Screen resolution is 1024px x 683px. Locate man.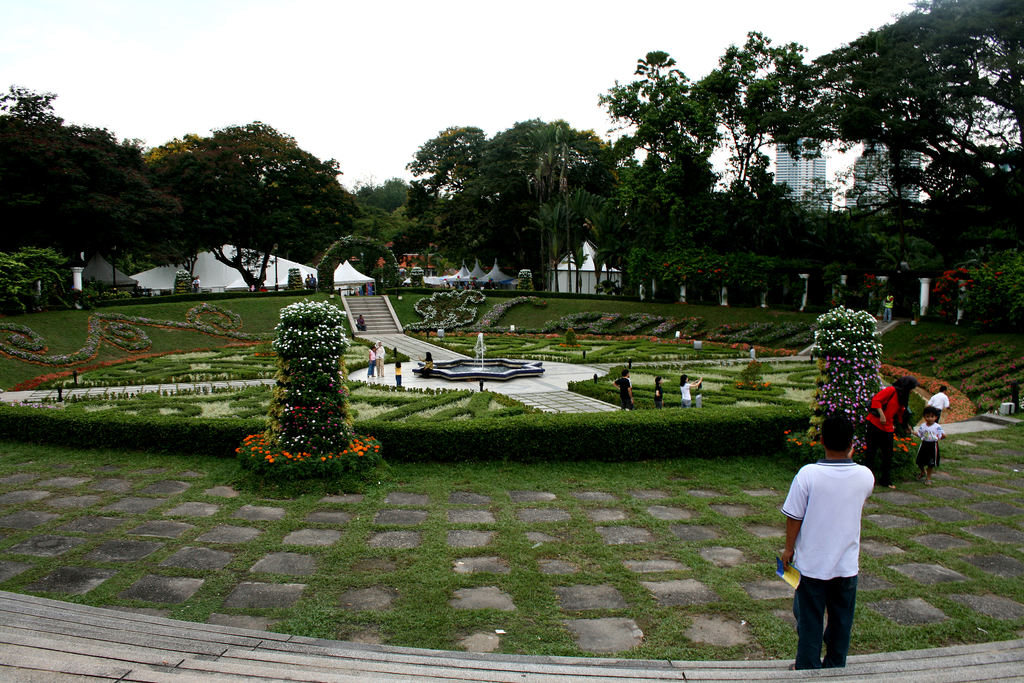
[611,366,634,410].
